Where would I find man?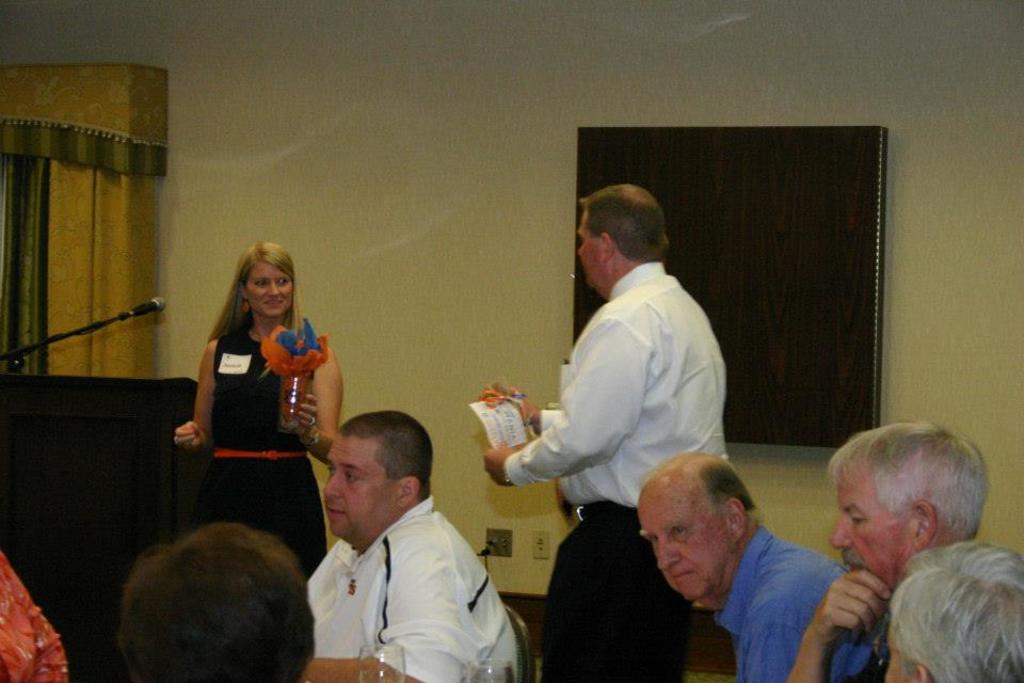
At box=[289, 408, 540, 676].
